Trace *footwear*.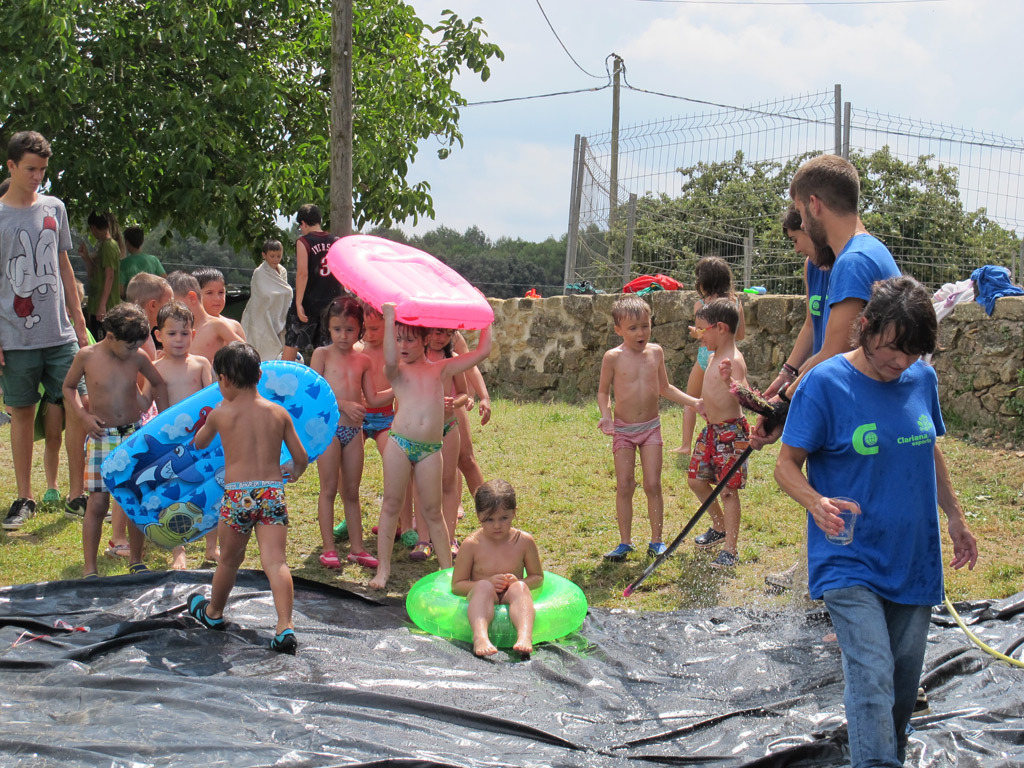
Traced to locate(330, 520, 350, 537).
